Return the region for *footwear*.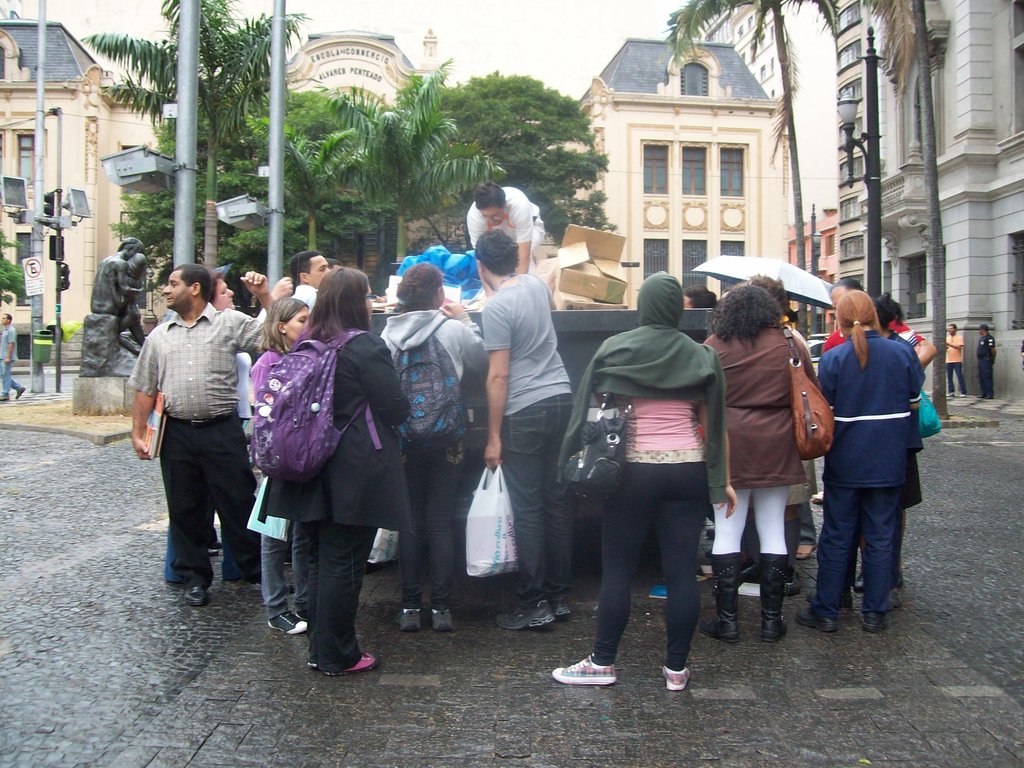
[431, 607, 455, 632].
